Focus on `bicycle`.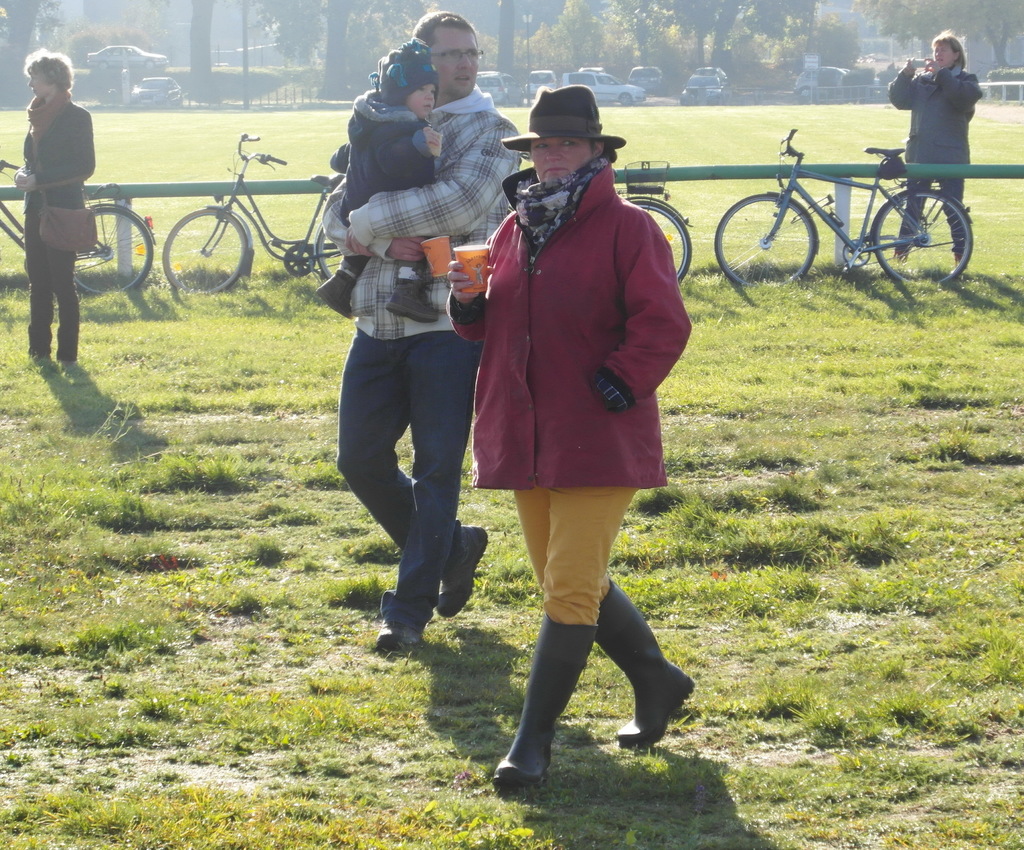
Focused at (left=161, top=132, right=344, bottom=298).
